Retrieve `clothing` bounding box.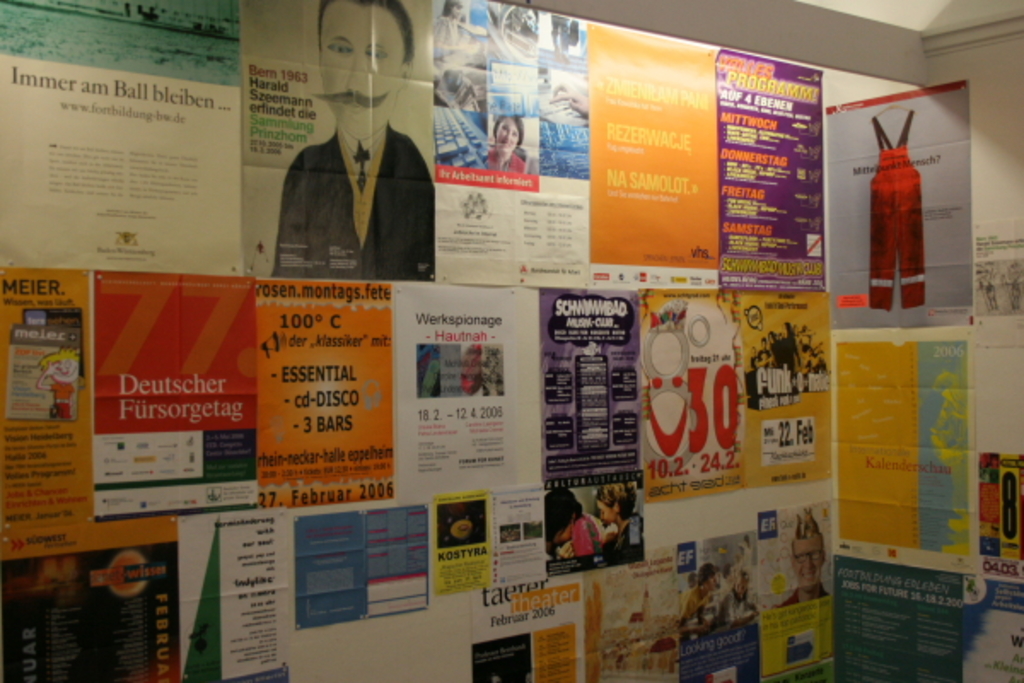
Bounding box: [x1=263, y1=120, x2=437, y2=282].
